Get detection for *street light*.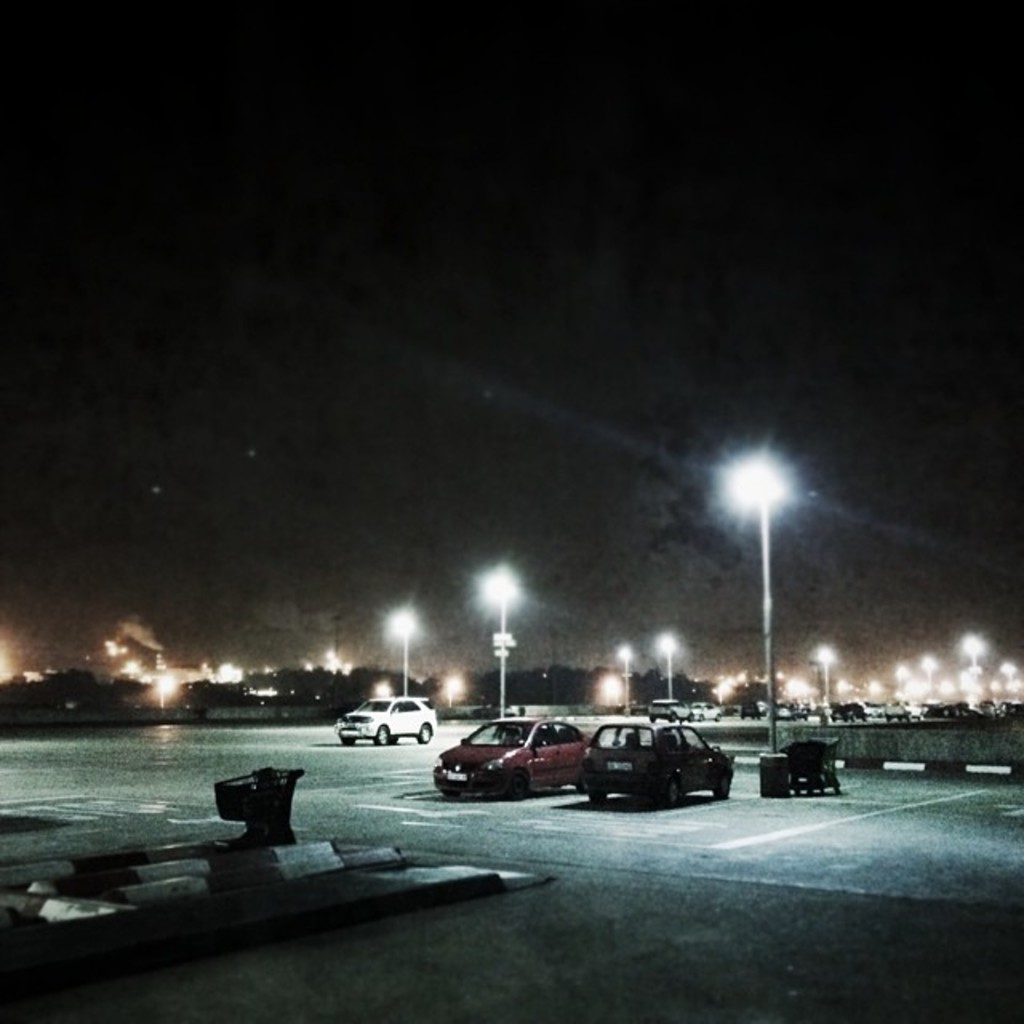
Detection: (left=659, top=635, right=680, bottom=707).
